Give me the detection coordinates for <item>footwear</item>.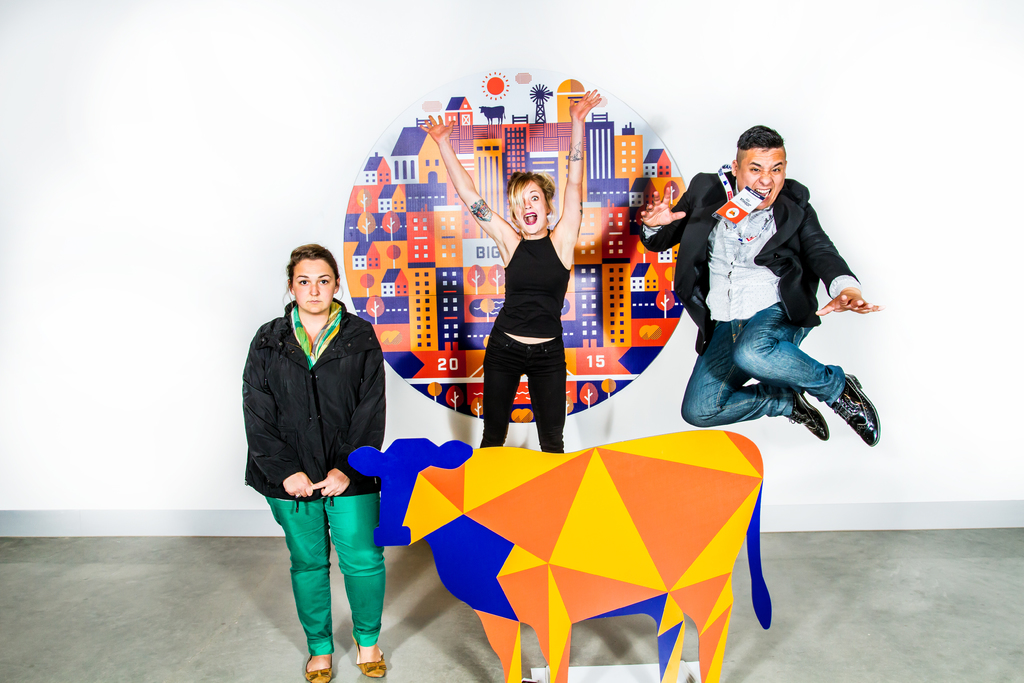
306:651:333:680.
